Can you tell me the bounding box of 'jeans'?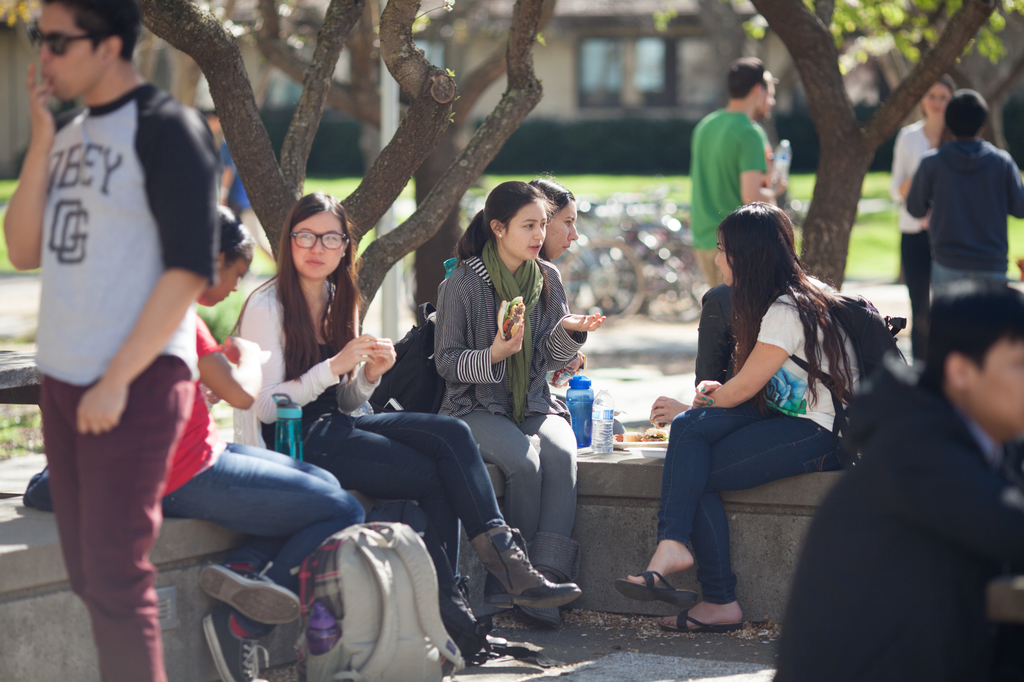
662 393 813 624.
